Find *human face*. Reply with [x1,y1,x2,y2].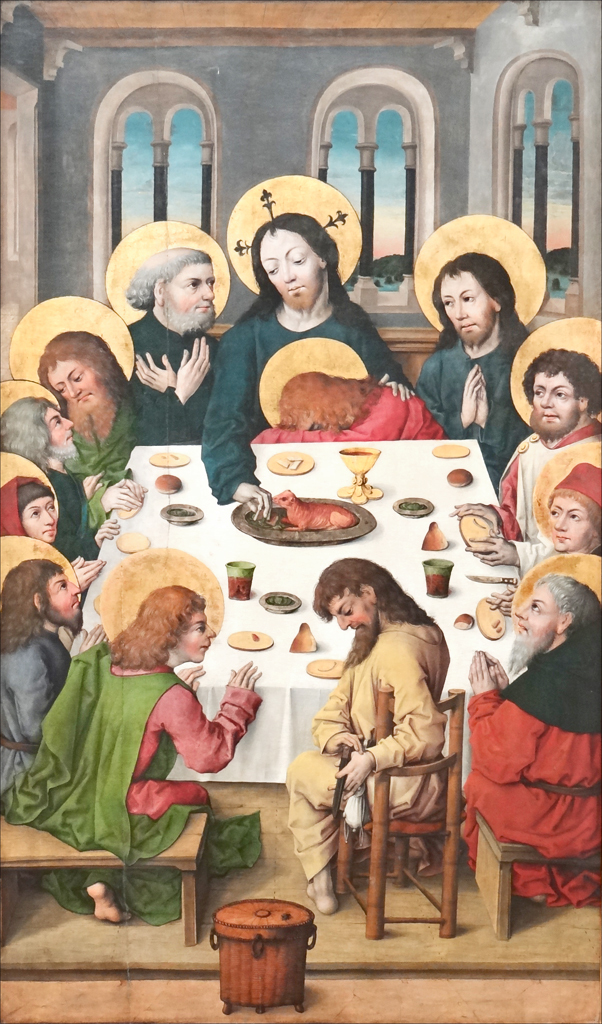
[338,590,377,631].
